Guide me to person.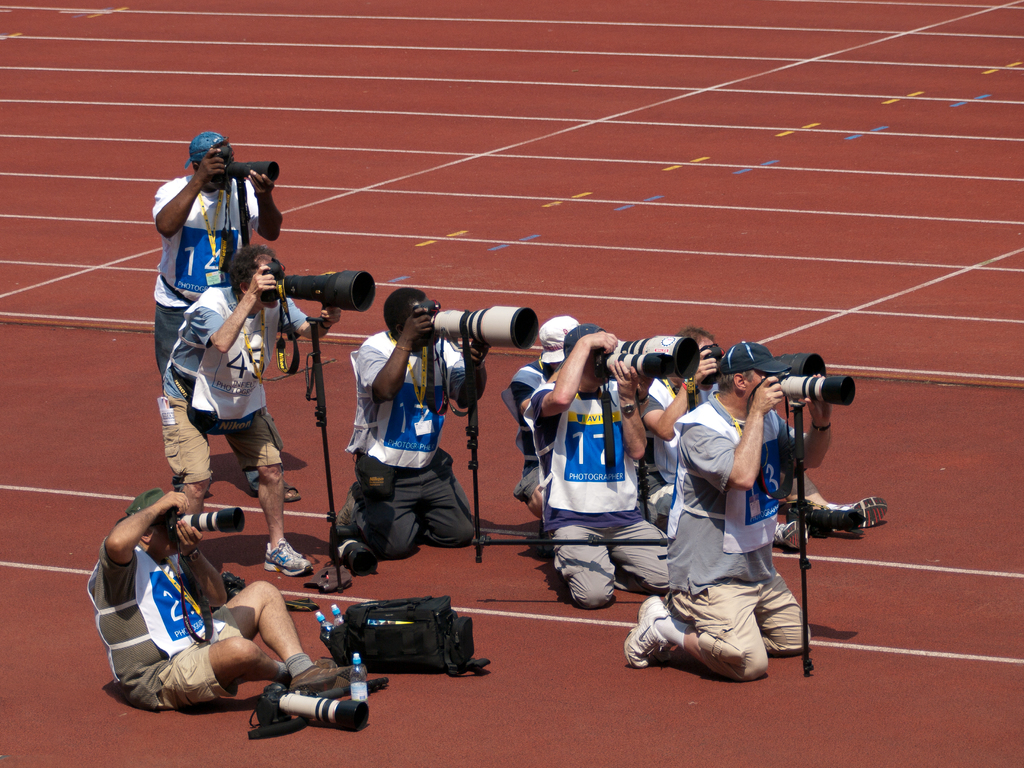
Guidance: [x1=80, y1=490, x2=367, y2=714].
